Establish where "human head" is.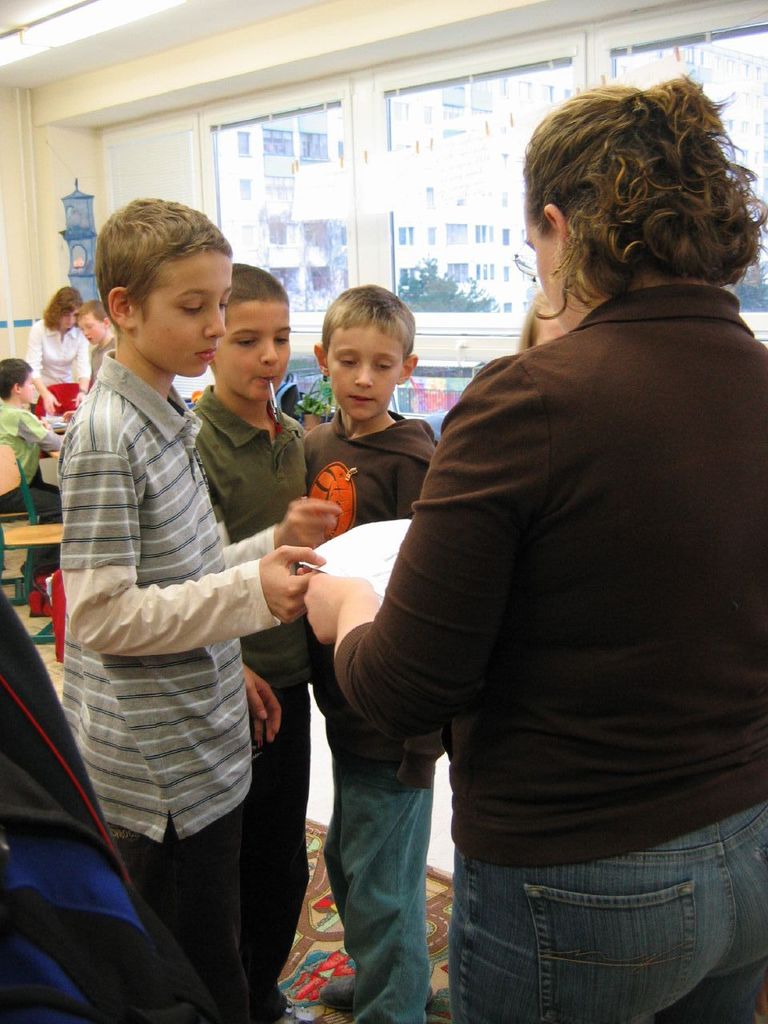
Established at 71, 180, 245, 367.
